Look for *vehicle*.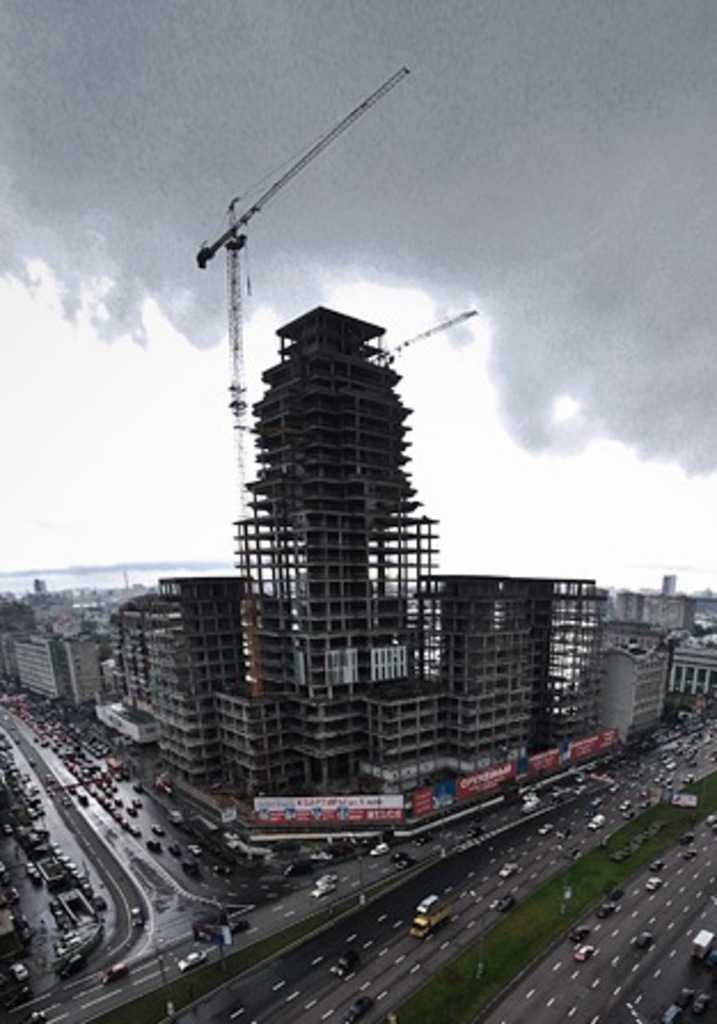
Found: BBox(690, 928, 715, 948).
